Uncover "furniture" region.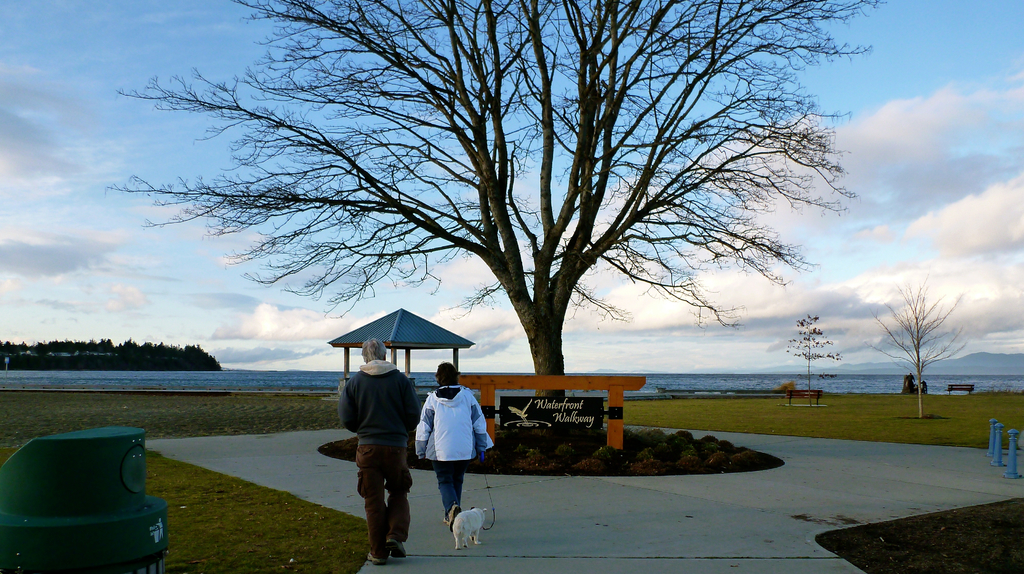
Uncovered: {"left": 946, "top": 384, "right": 975, "bottom": 394}.
